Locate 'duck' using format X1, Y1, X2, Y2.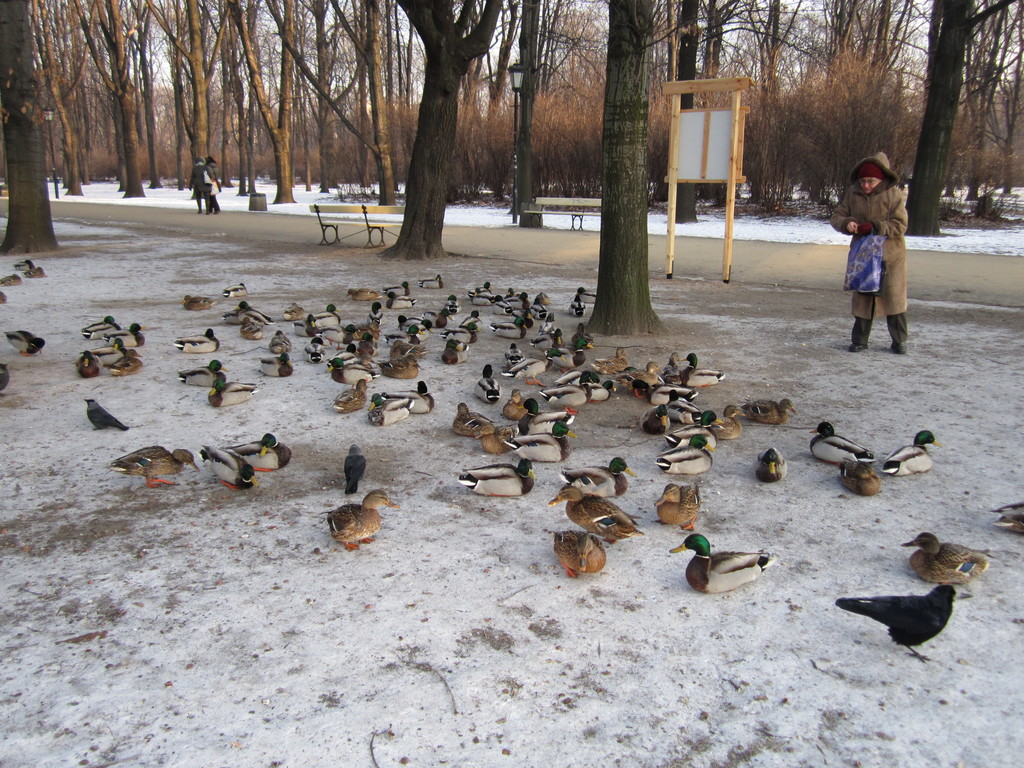
269, 327, 292, 352.
